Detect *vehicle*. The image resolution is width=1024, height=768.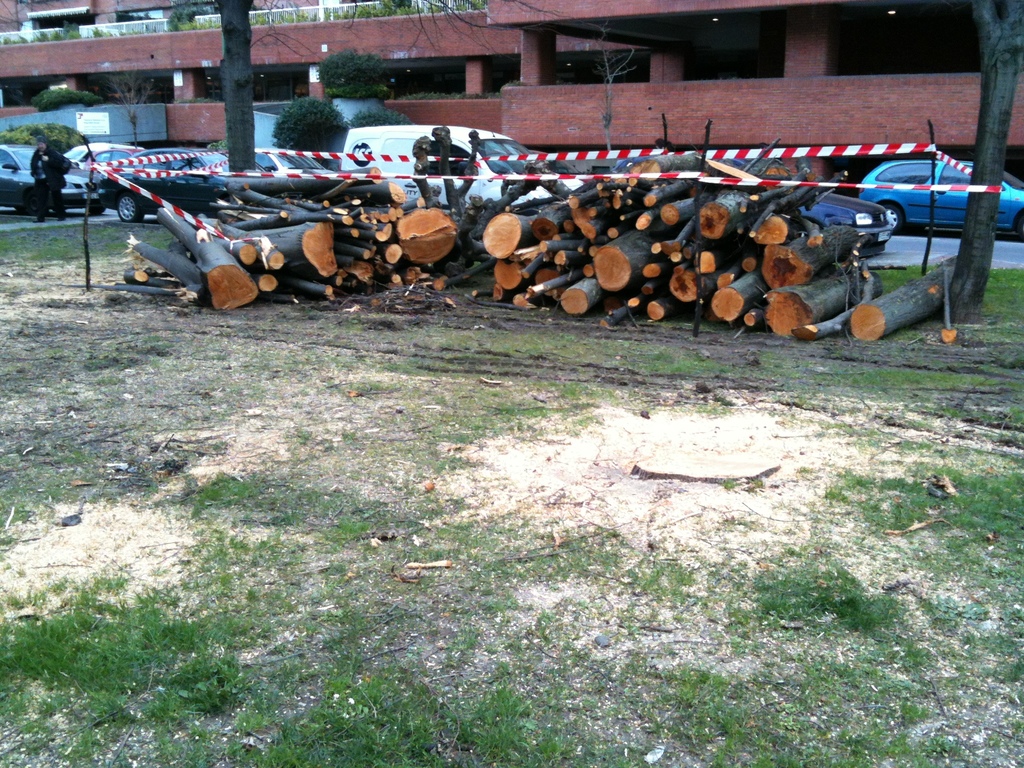
(left=331, top=124, right=580, bottom=215).
